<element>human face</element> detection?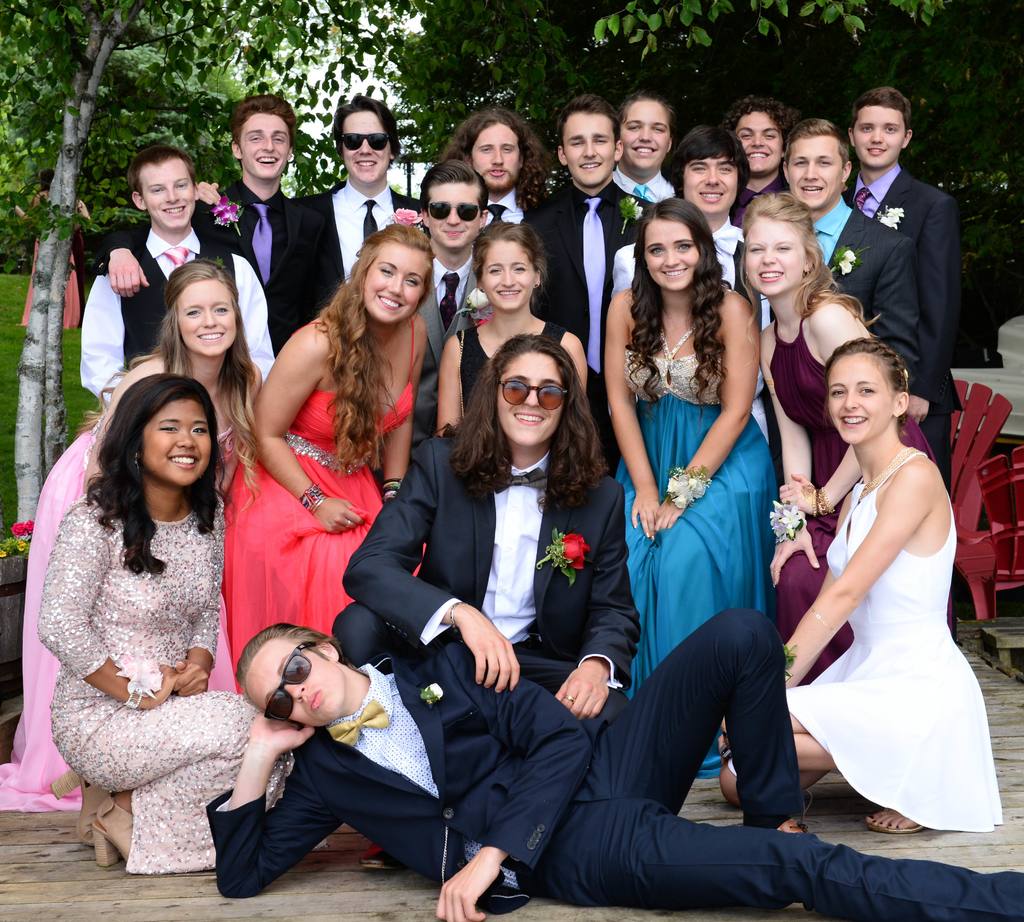
(x1=428, y1=182, x2=486, y2=250)
